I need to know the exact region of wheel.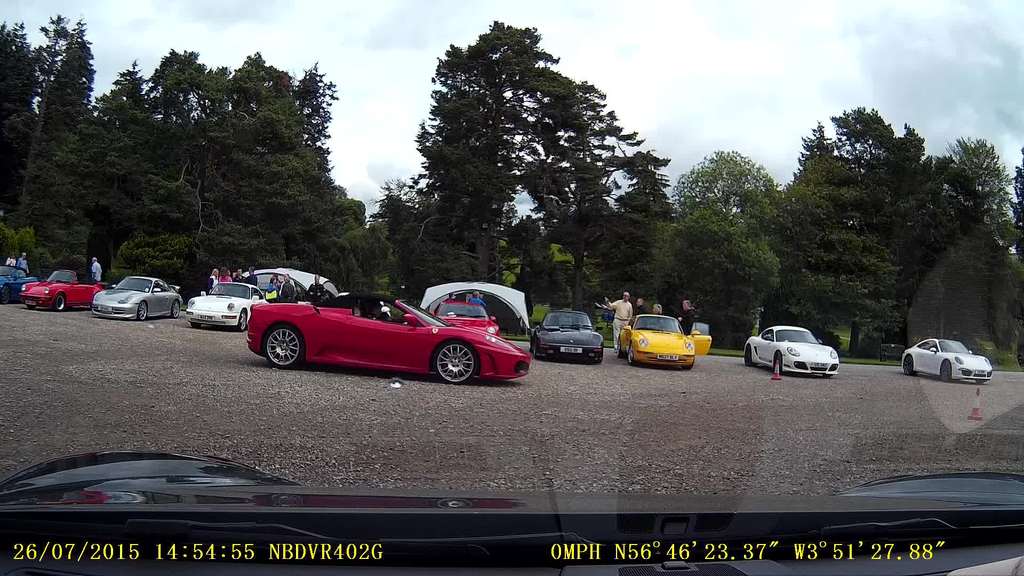
Region: select_region(172, 301, 181, 322).
